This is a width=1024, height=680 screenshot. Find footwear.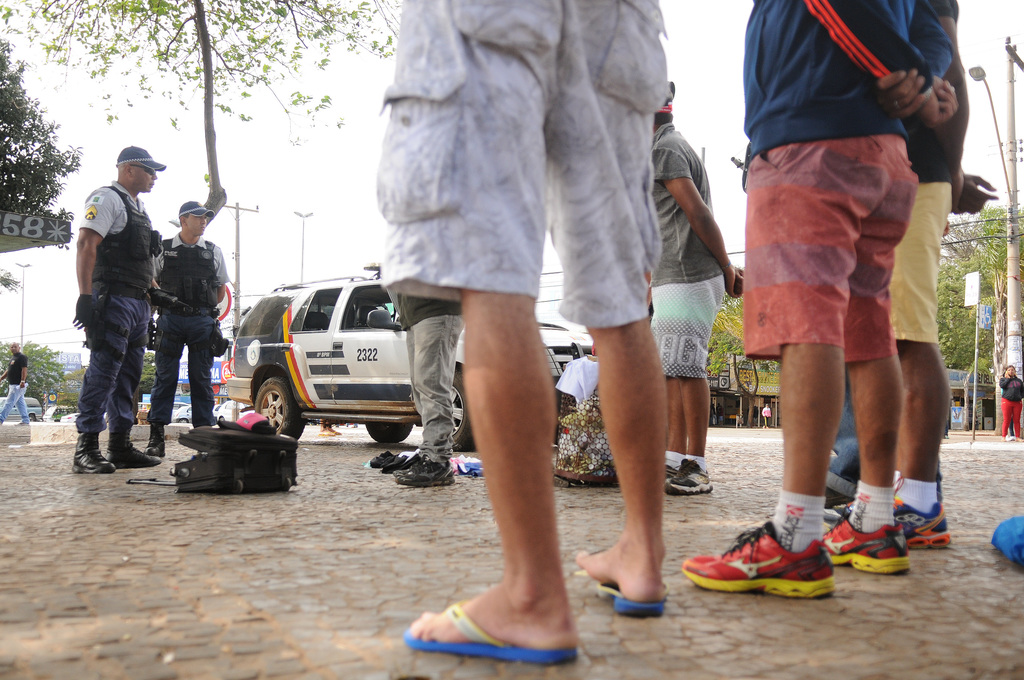
Bounding box: locate(401, 601, 572, 655).
